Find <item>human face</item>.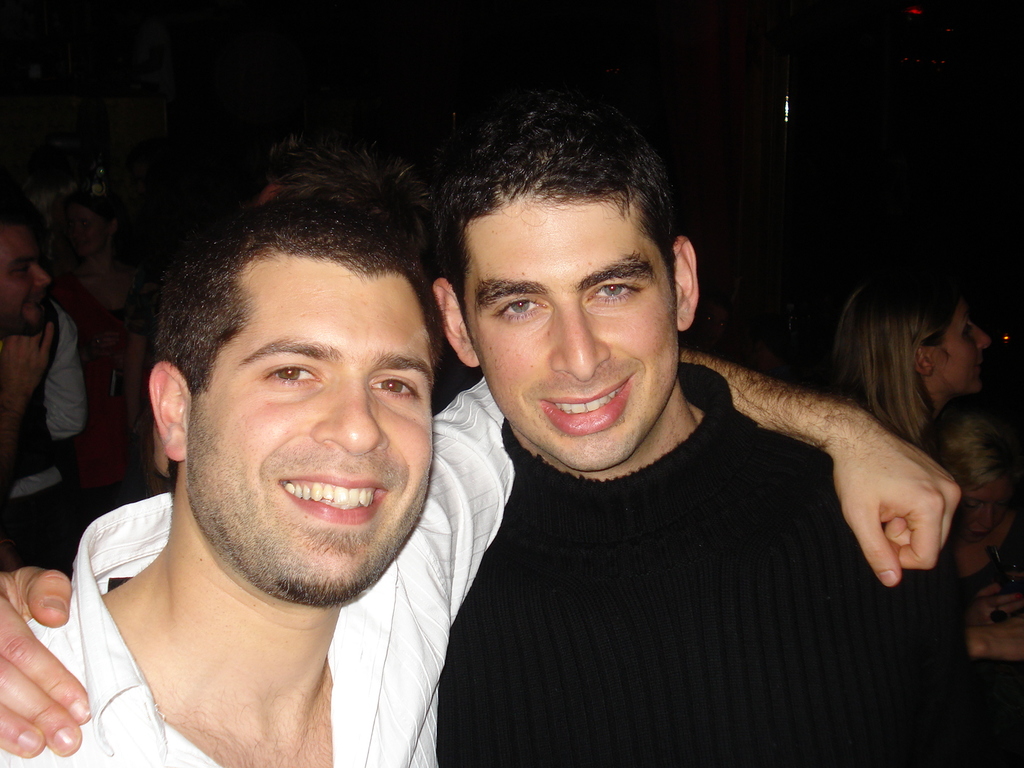
[0, 220, 54, 337].
